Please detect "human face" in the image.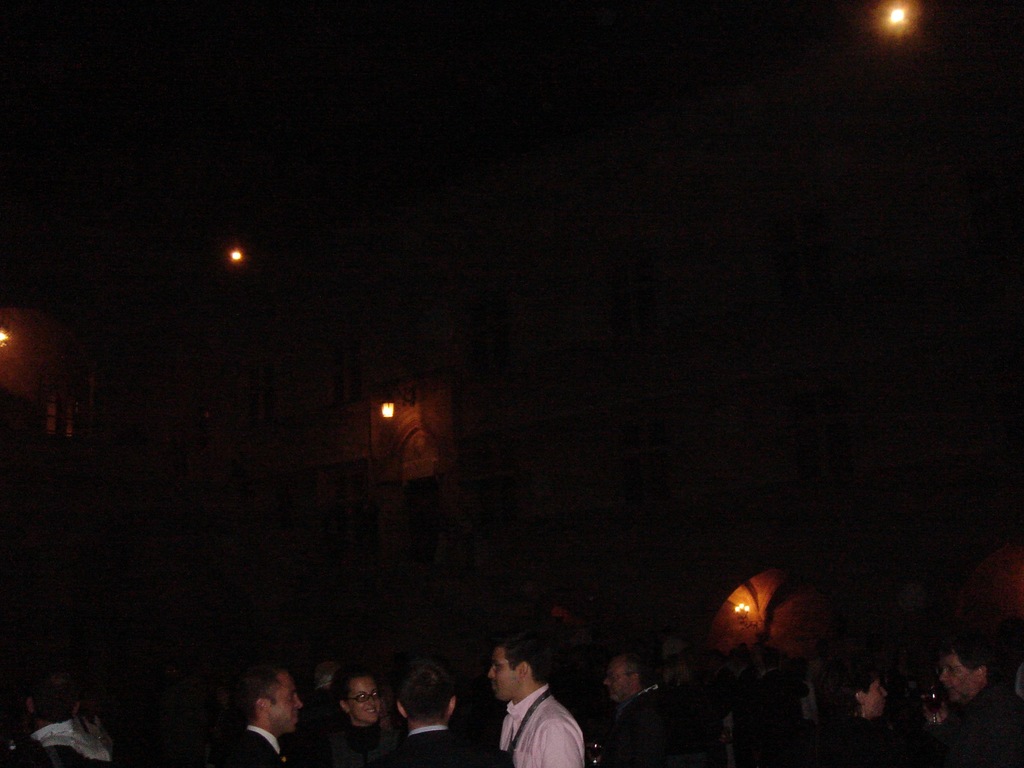
detection(344, 678, 379, 721).
